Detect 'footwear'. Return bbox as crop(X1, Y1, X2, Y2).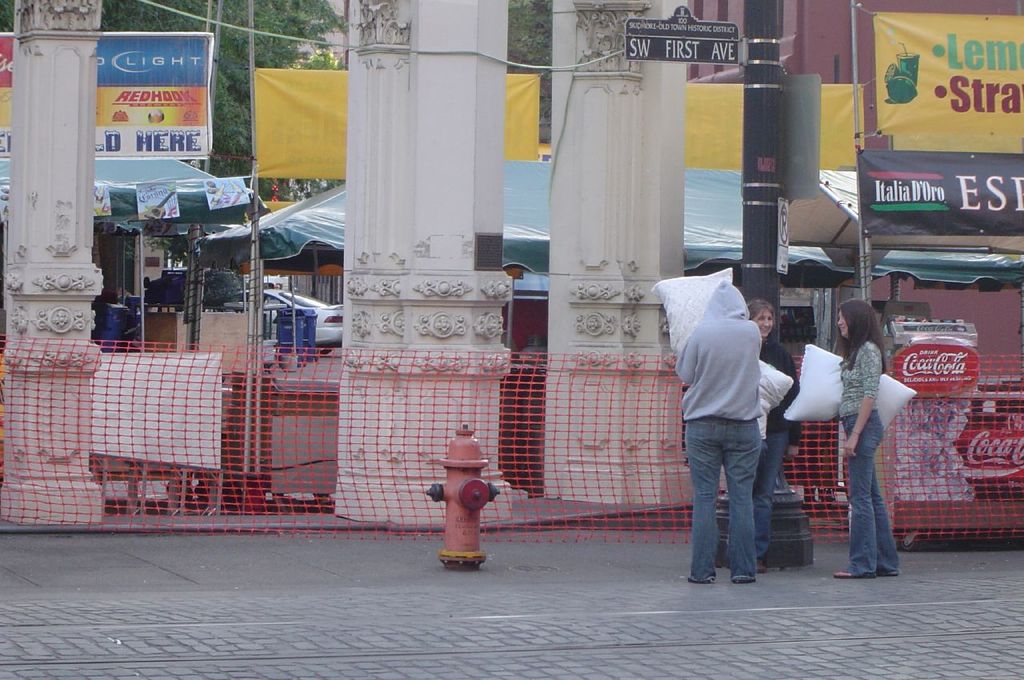
crop(732, 576, 758, 588).
